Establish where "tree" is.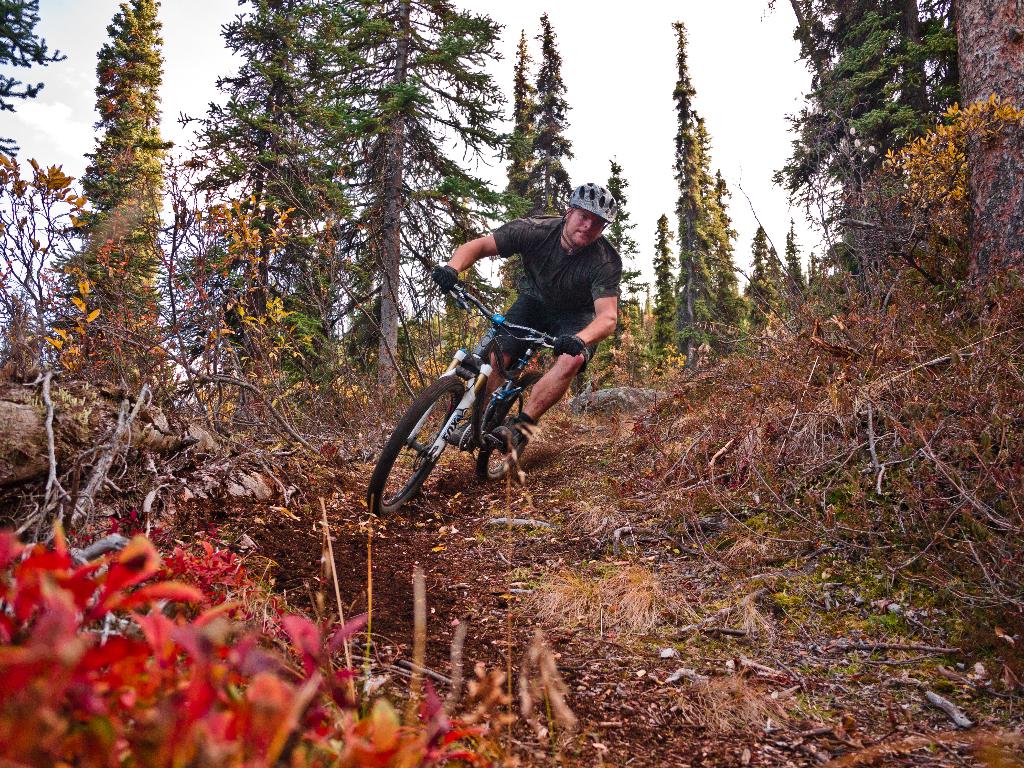
Established at bbox(941, 0, 1011, 301).
